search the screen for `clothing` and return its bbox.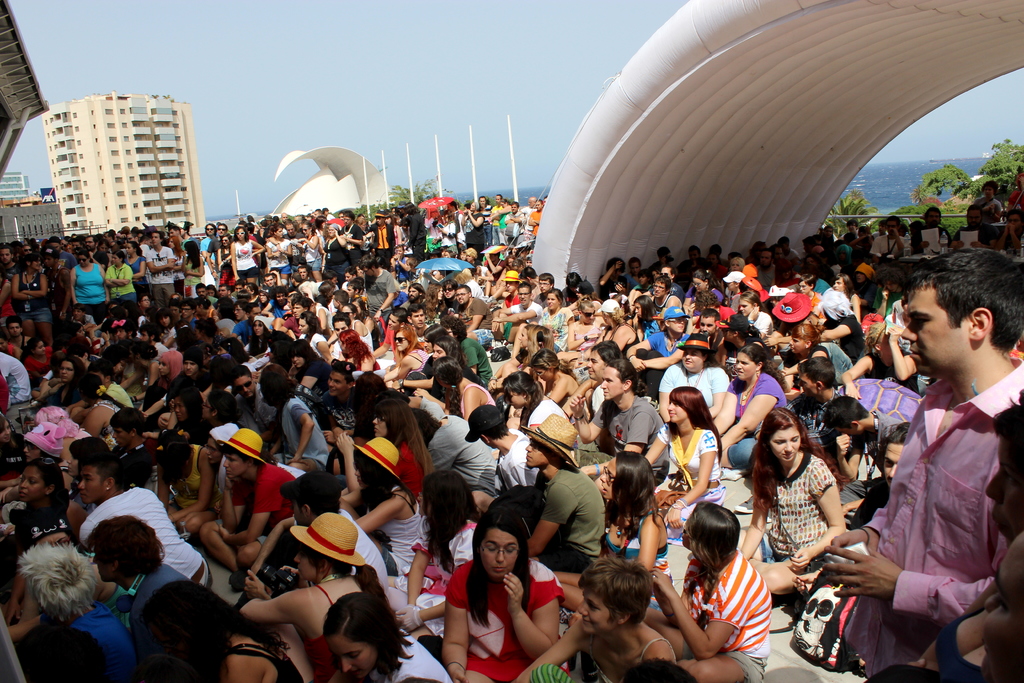
Found: detection(467, 215, 484, 267).
